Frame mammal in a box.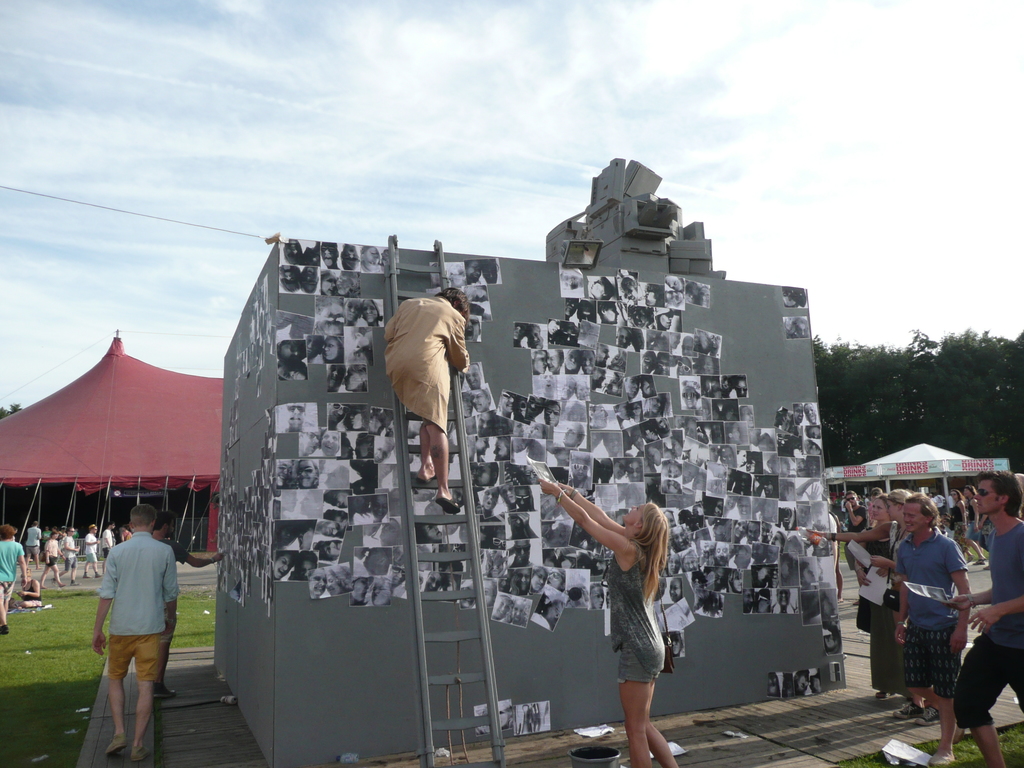
25,519,38,568.
